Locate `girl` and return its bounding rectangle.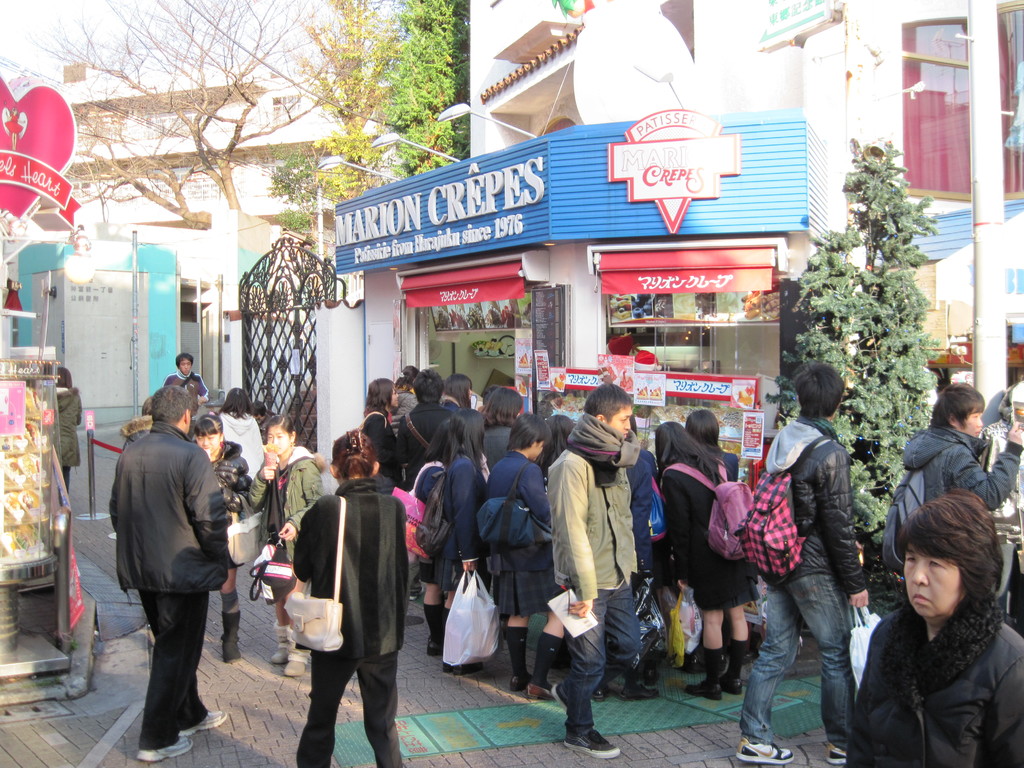
492:412:563:699.
